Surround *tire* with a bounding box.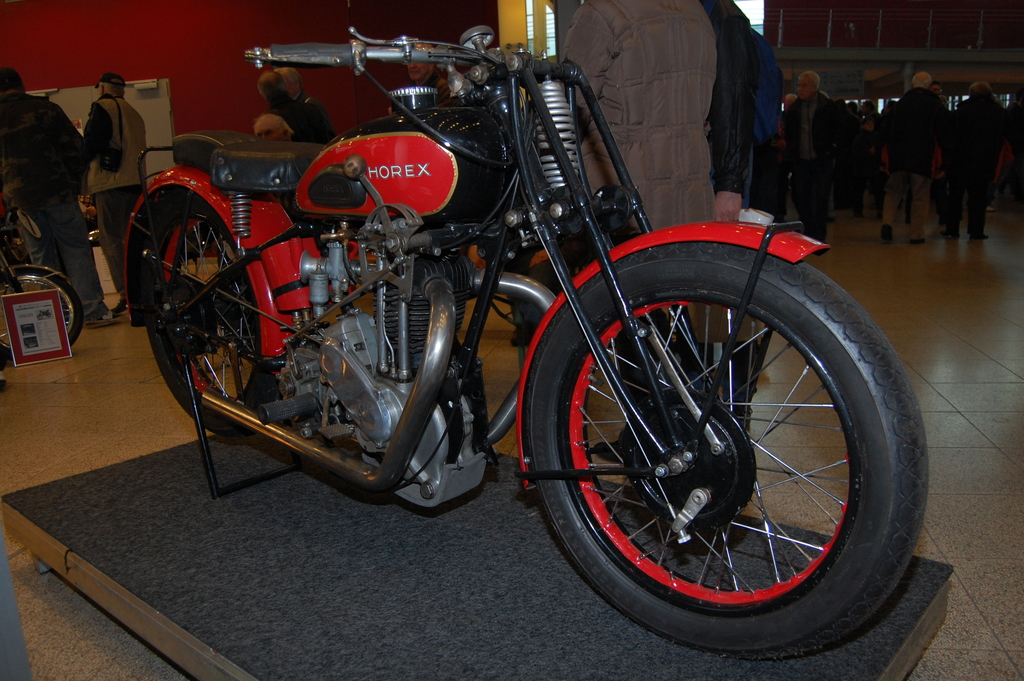
left=141, top=190, right=282, bottom=437.
